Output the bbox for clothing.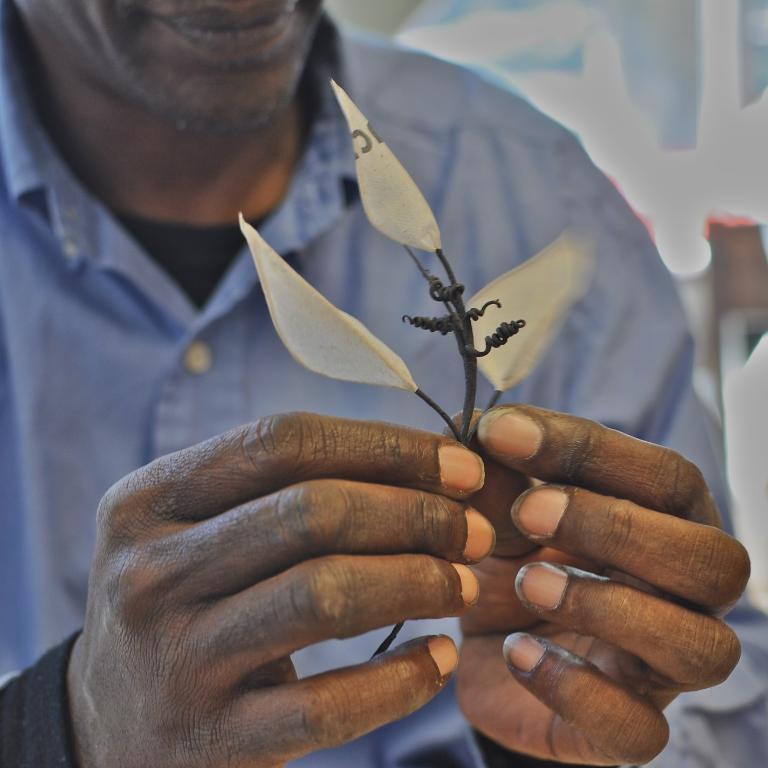
0/3/767/767.
